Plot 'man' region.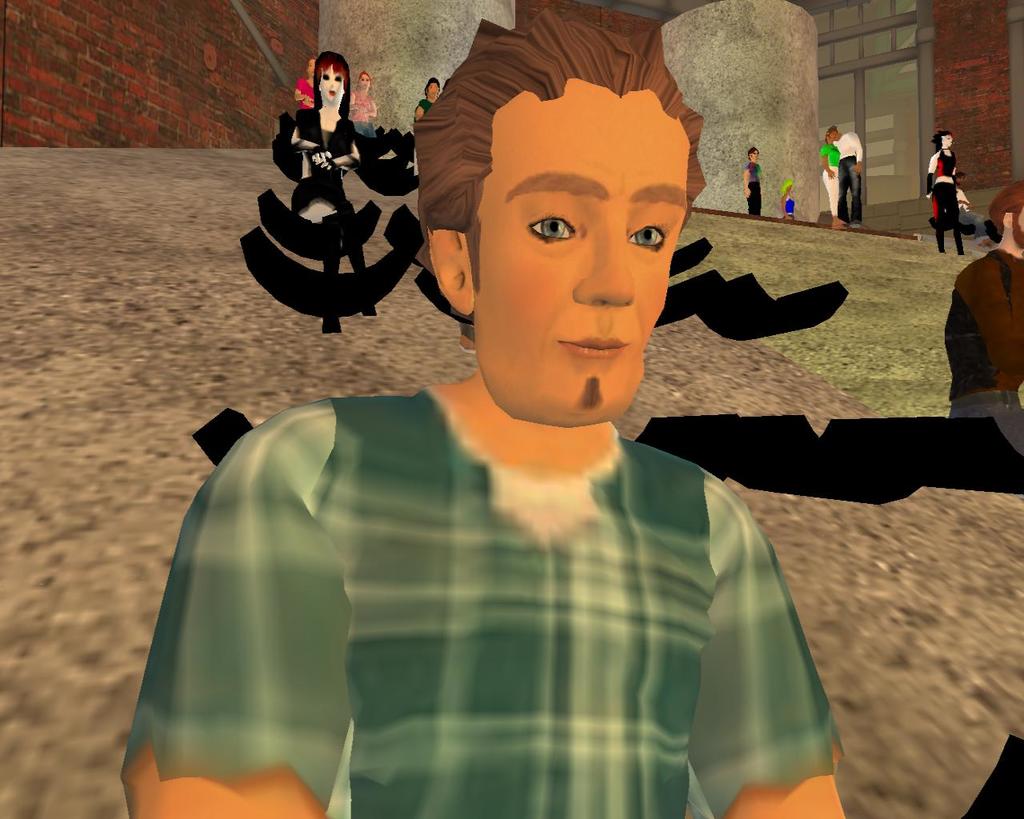
Plotted at {"left": 948, "top": 175, "right": 1023, "bottom": 457}.
